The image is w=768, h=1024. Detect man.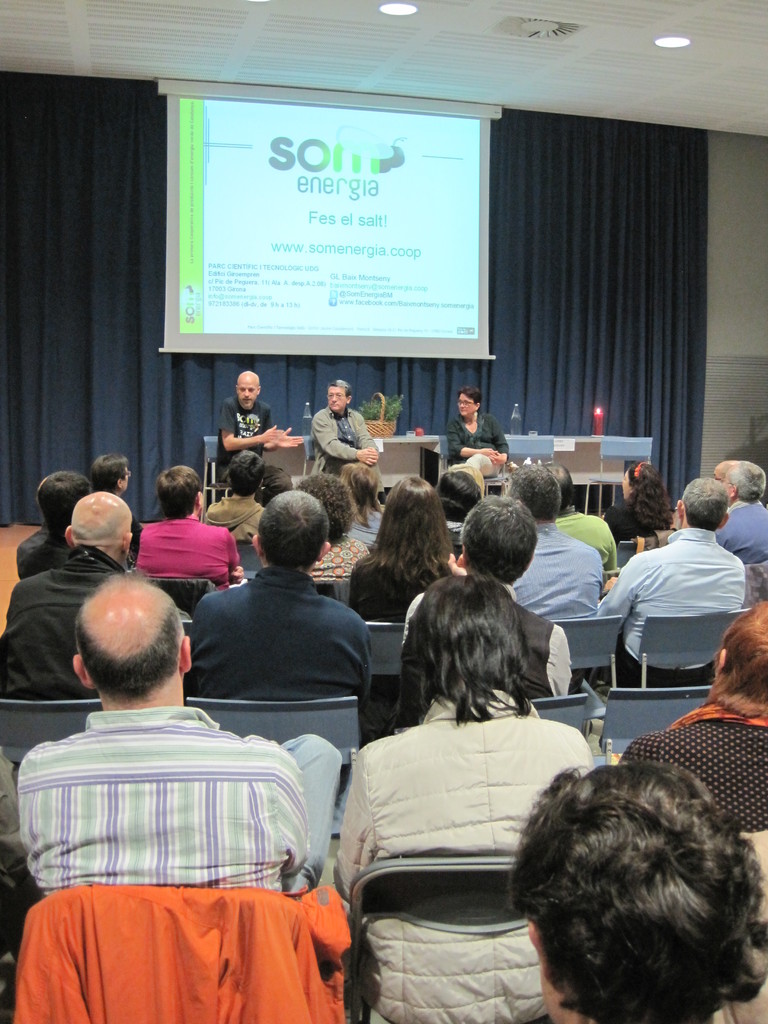
Detection: bbox=[400, 495, 578, 694].
